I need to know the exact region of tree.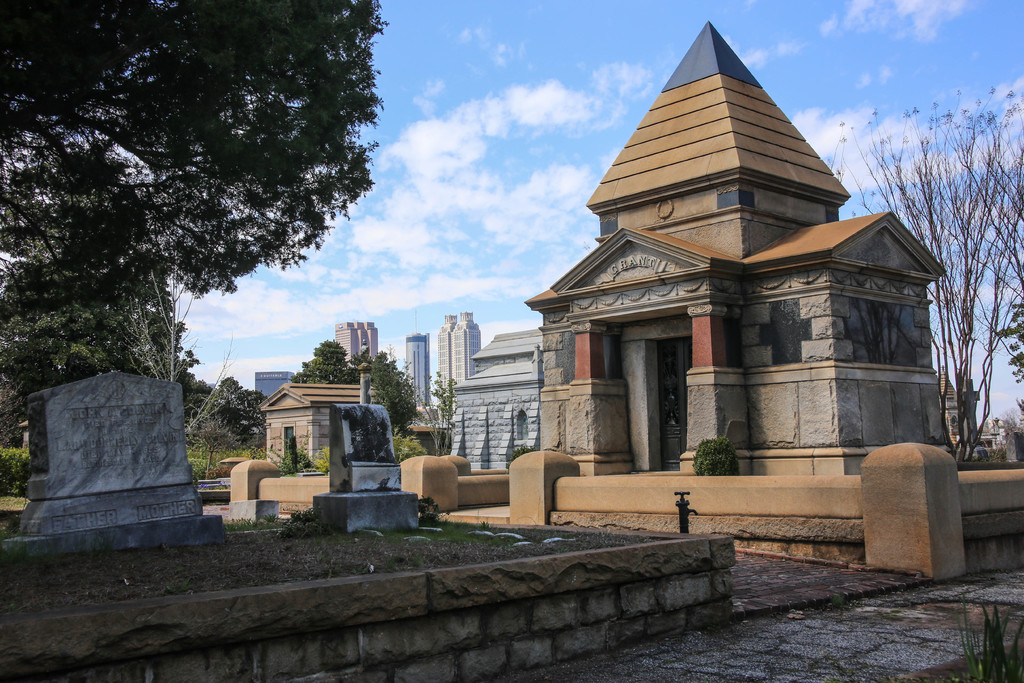
Region: 687,439,740,473.
